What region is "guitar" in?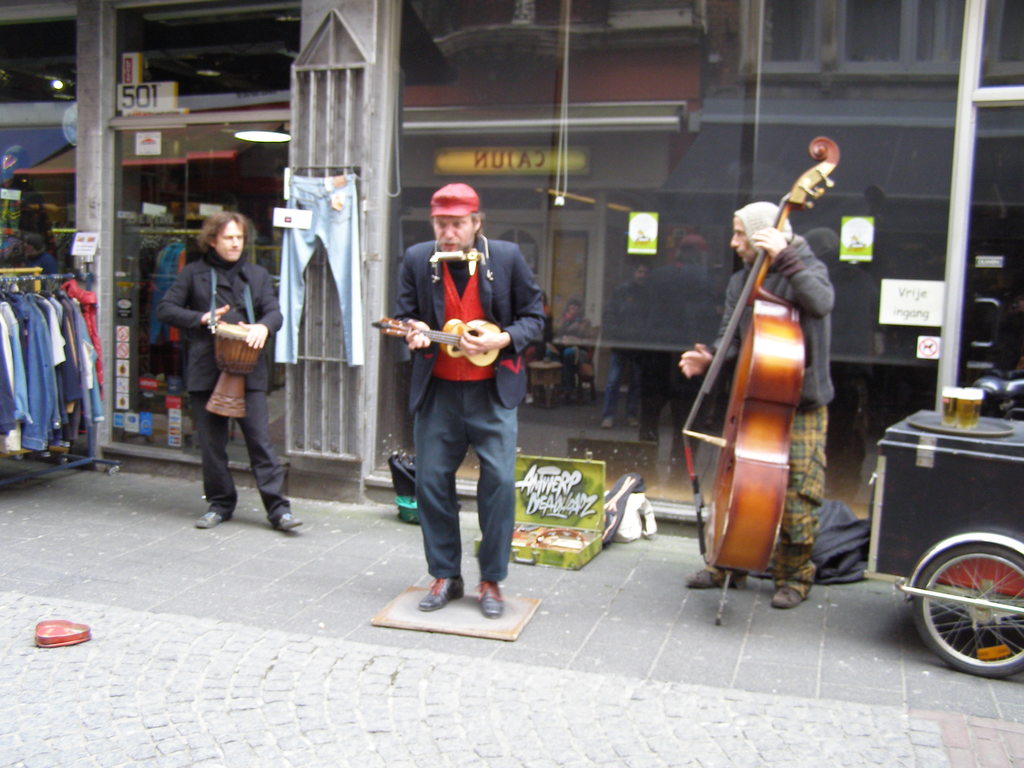
region(674, 148, 849, 568).
